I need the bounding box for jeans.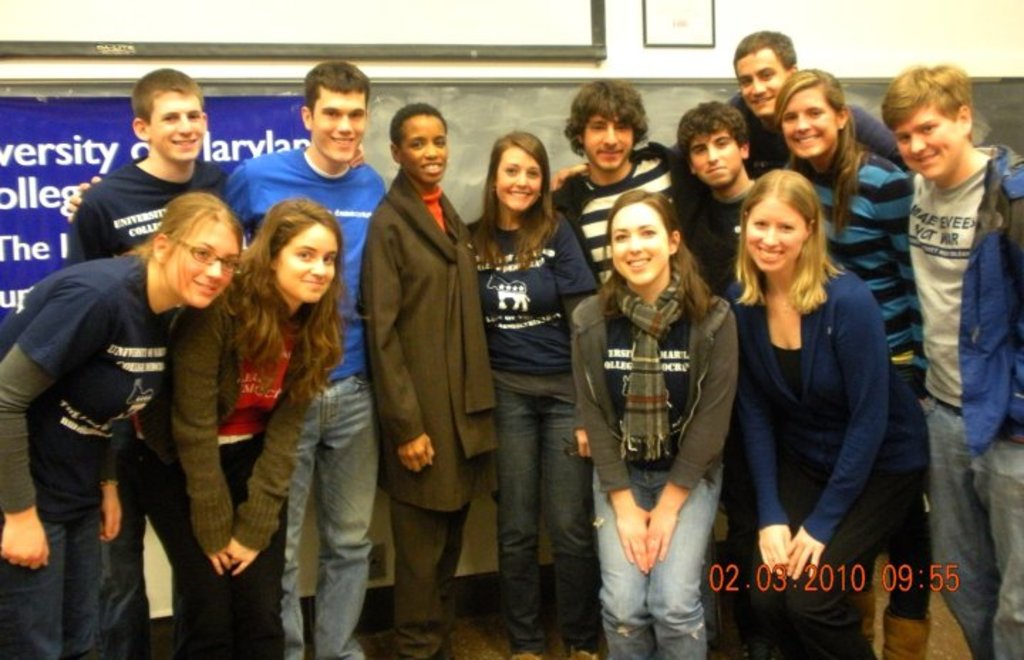
Here it is: l=111, t=438, r=198, b=659.
